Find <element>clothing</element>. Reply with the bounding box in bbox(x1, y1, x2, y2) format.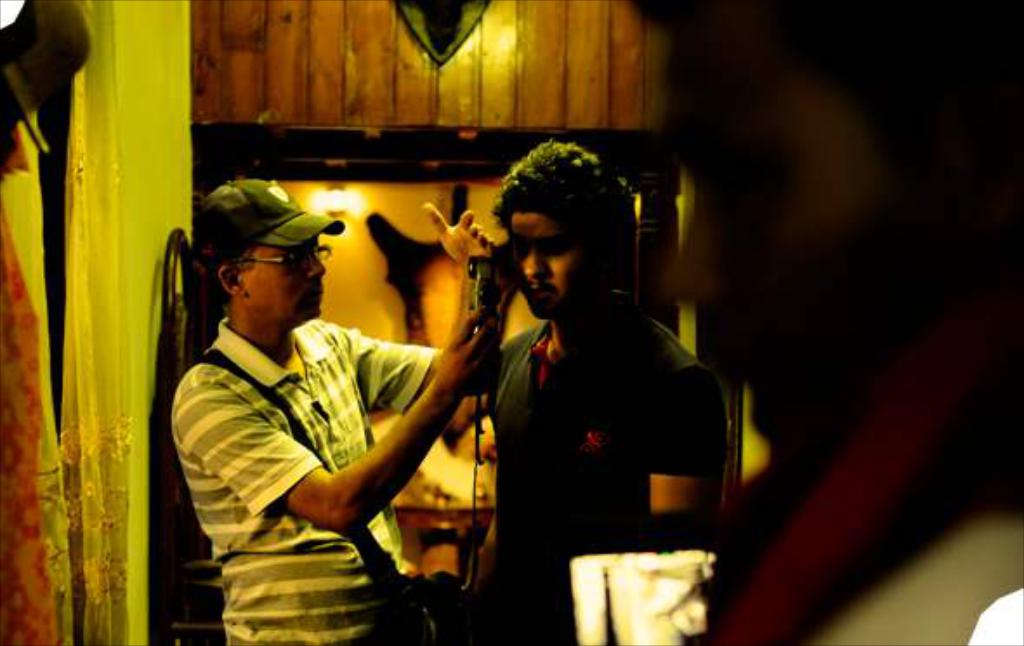
bbox(450, 280, 729, 644).
